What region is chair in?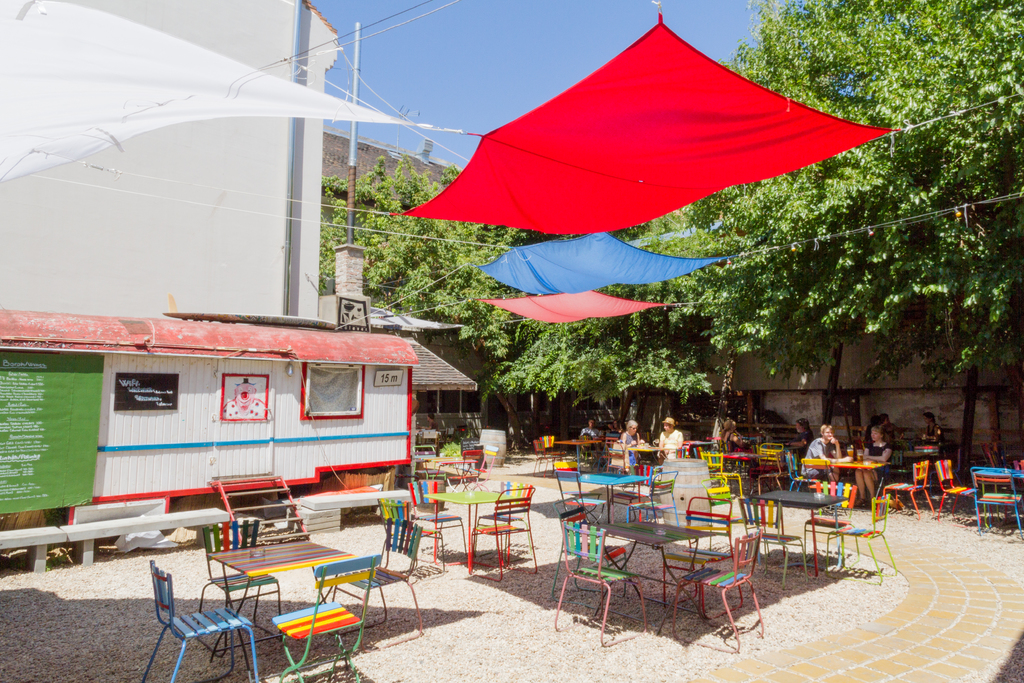
<region>829, 496, 895, 582</region>.
